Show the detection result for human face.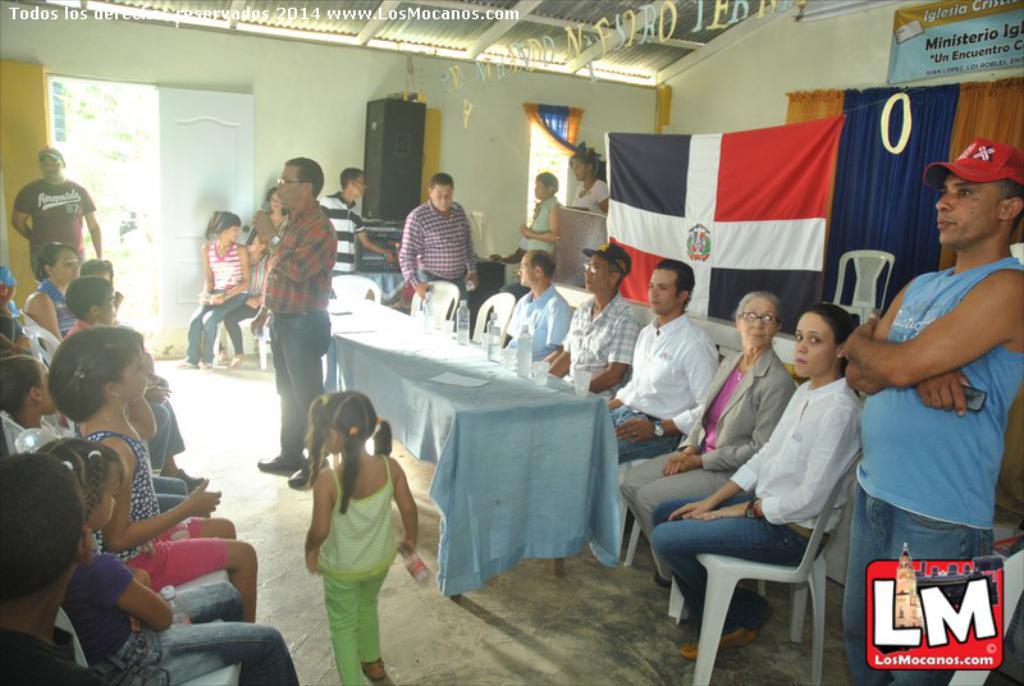
Rect(737, 299, 777, 348).
